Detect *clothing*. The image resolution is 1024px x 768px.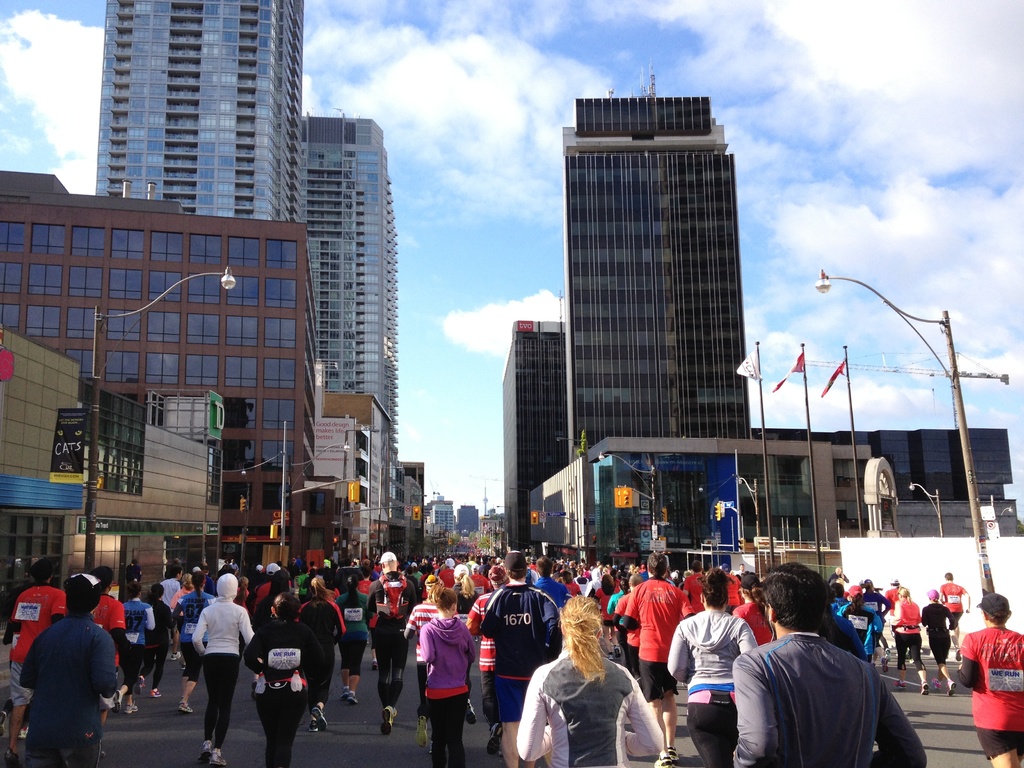
bbox=(243, 618, 323, 766).
